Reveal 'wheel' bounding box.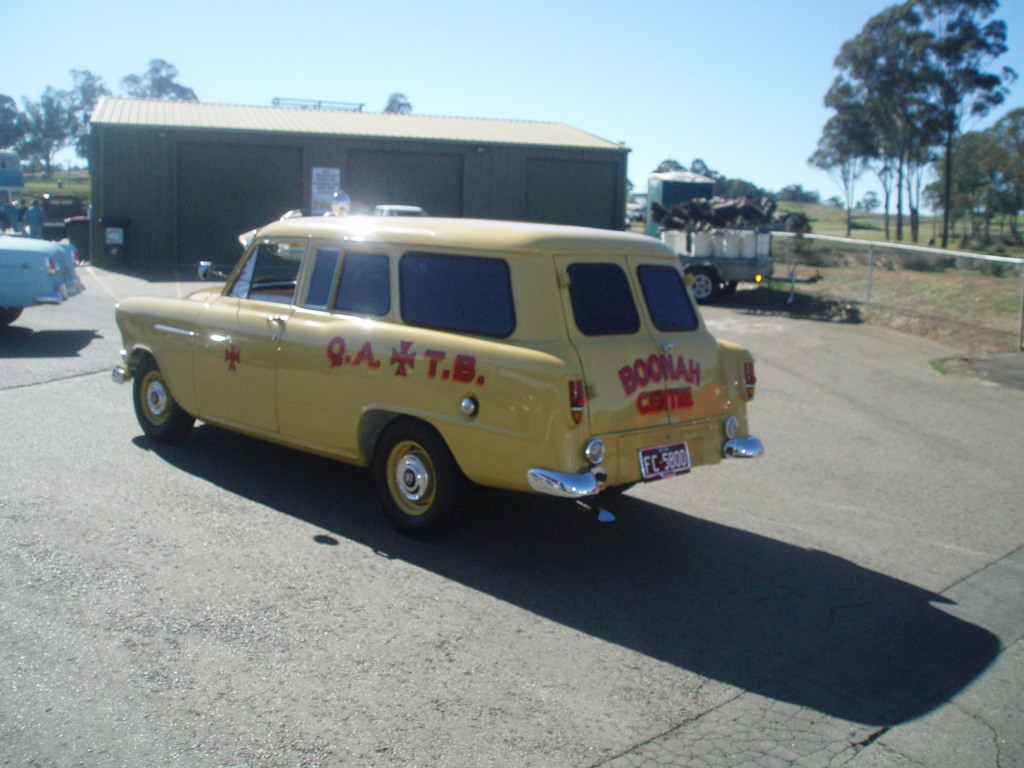
Revealed: bbox=(0, 301, 28, 323).
